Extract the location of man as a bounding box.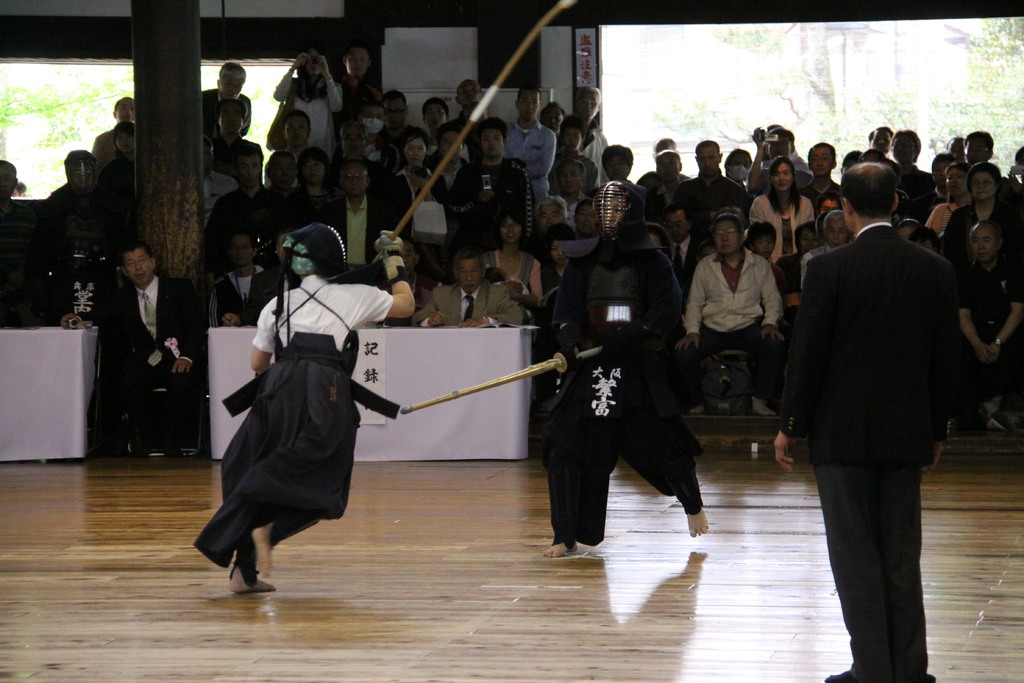
<region>646, 150, 686, 222</region>.
